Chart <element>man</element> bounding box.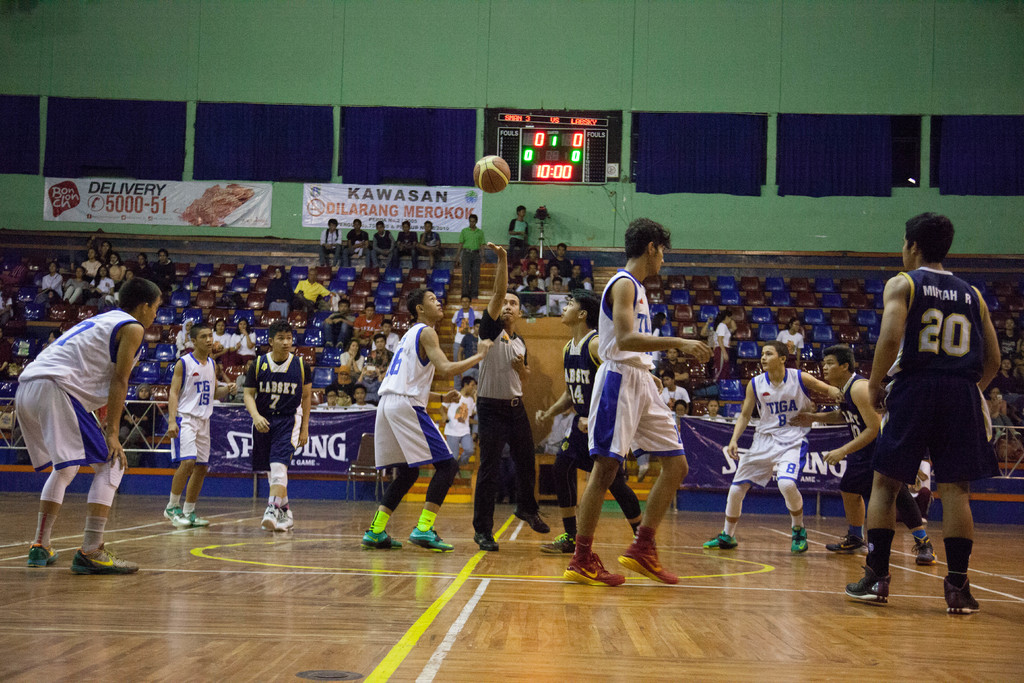
Charted: Rect(456, 211, 485, 299).
